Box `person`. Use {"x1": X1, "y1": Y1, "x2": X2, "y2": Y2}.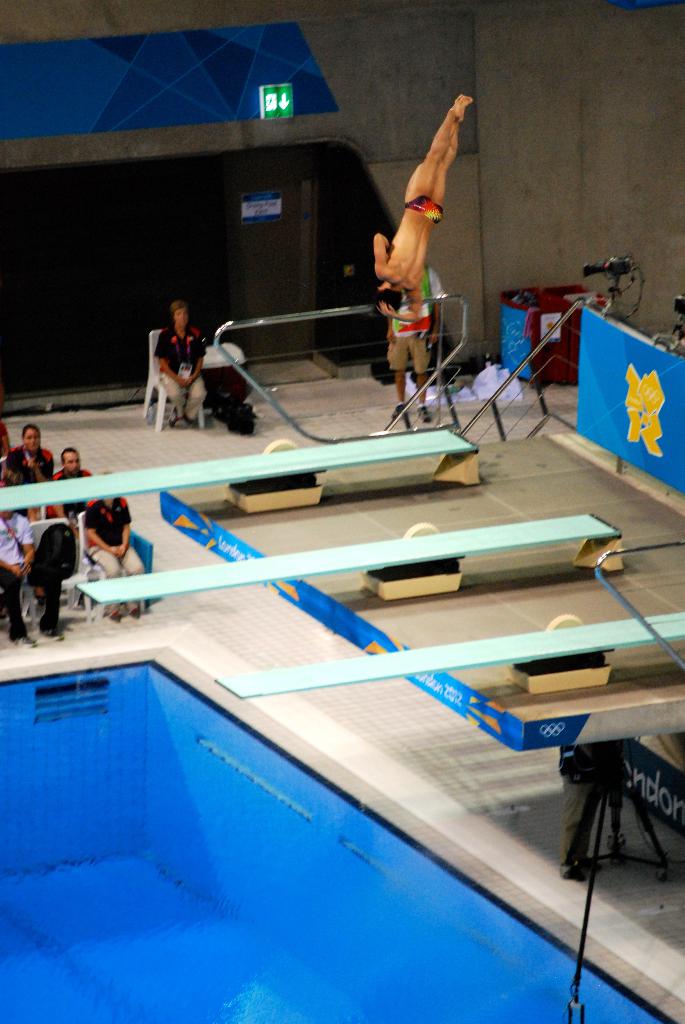
{"x1": 141, "y1": 287, "x2": 209, "y2": 417}.
